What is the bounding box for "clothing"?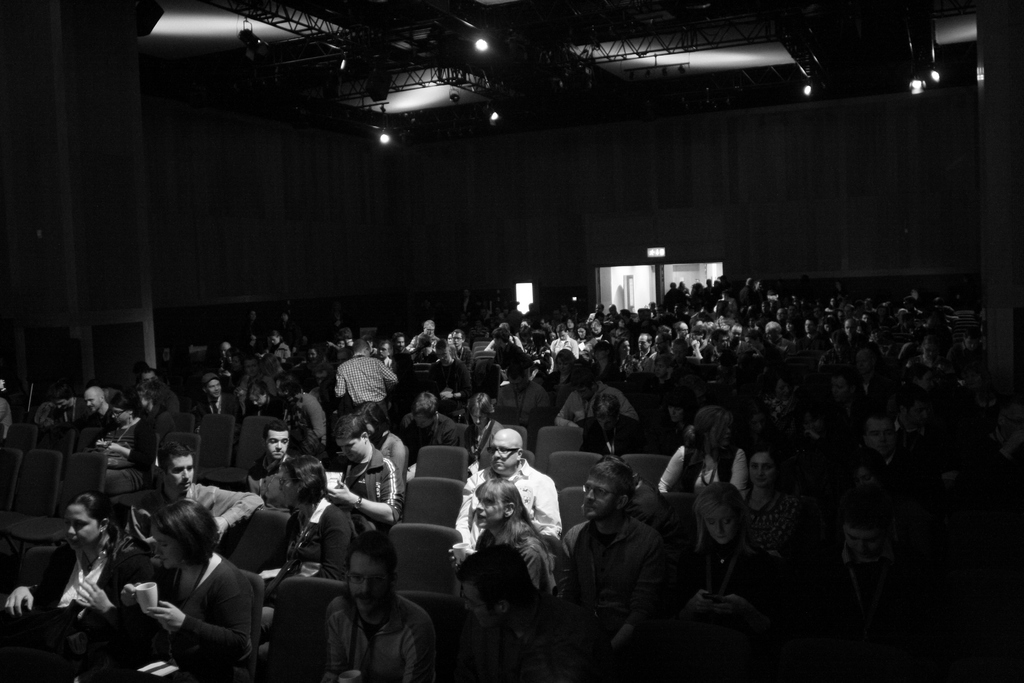
198, 393, 245, 421.
